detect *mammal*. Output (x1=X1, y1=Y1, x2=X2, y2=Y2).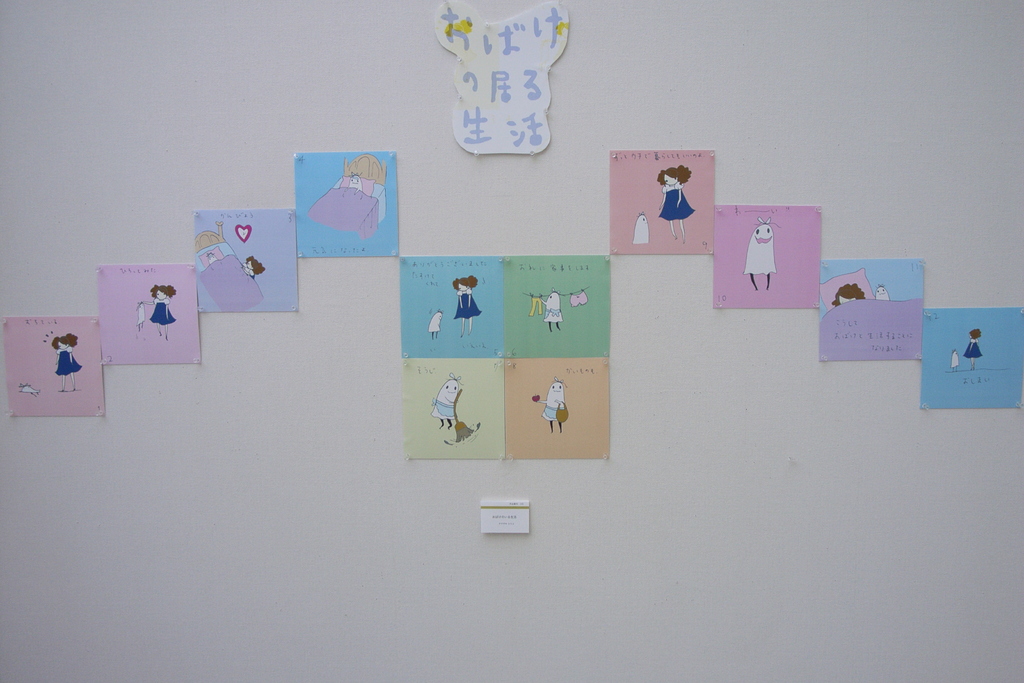
(x1=347, y1=174, x2=362, y2=194).
